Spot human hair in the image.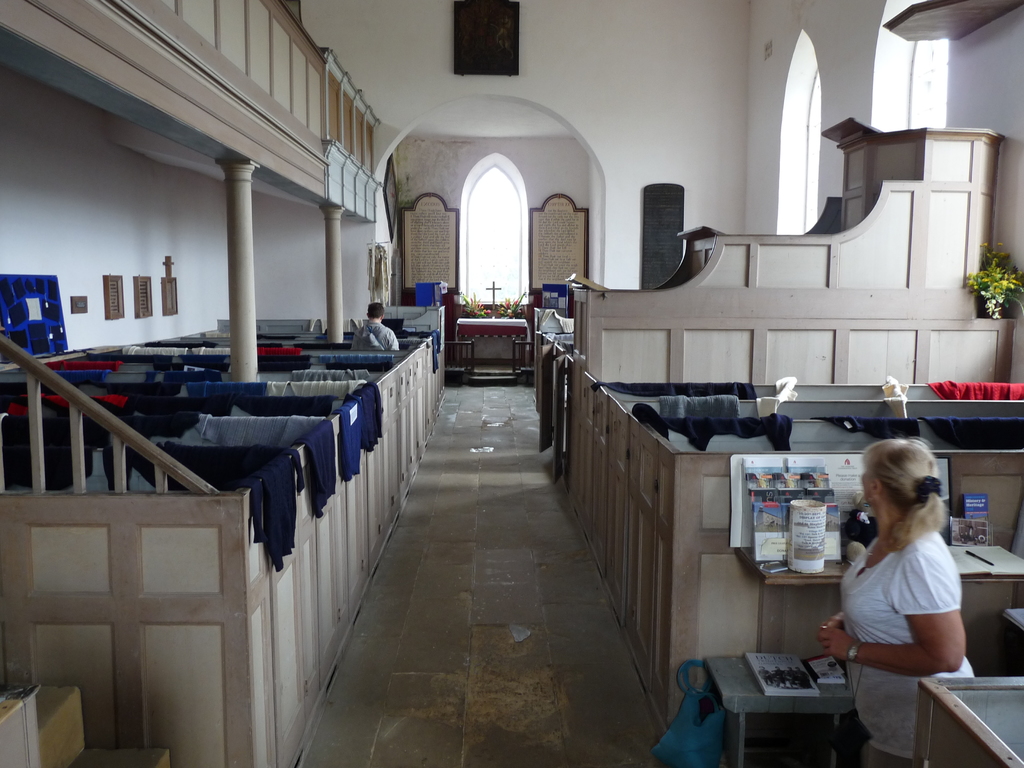
human hair found at <region>369, 303, 383, 320</region>.
